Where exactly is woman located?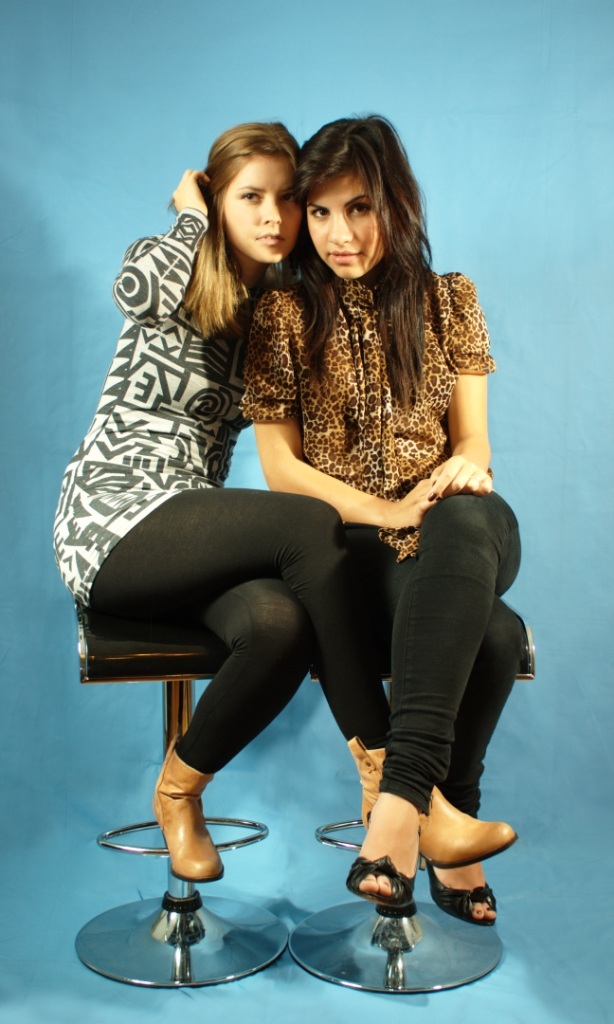
Its bounding box is BBox(220, 114, 545, 919).
